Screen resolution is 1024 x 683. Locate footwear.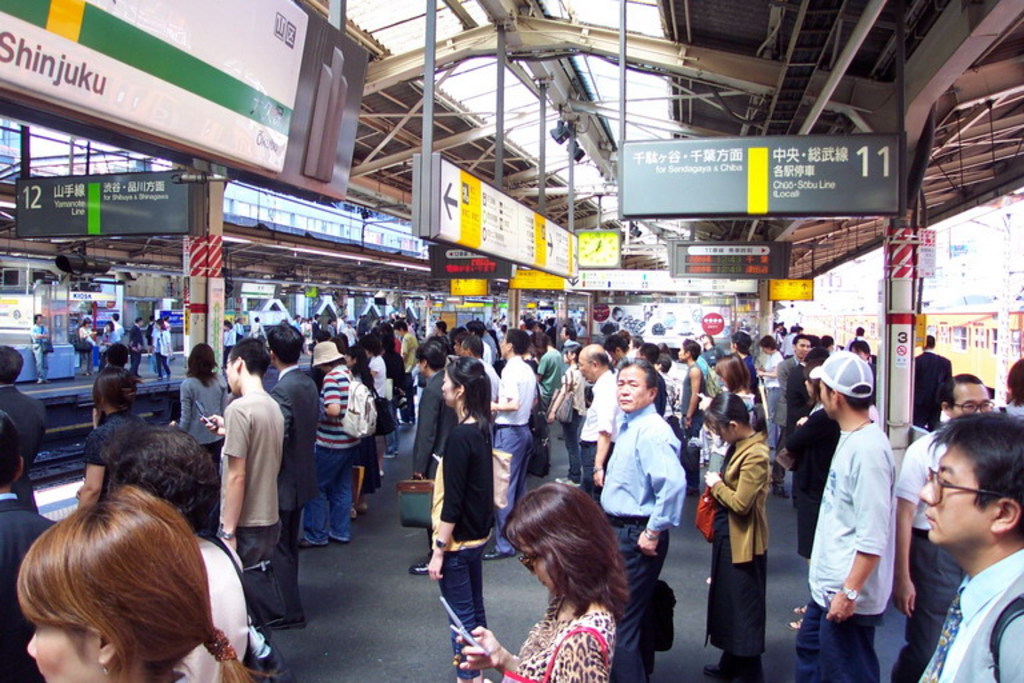
region(553, 476, 581, 486).
